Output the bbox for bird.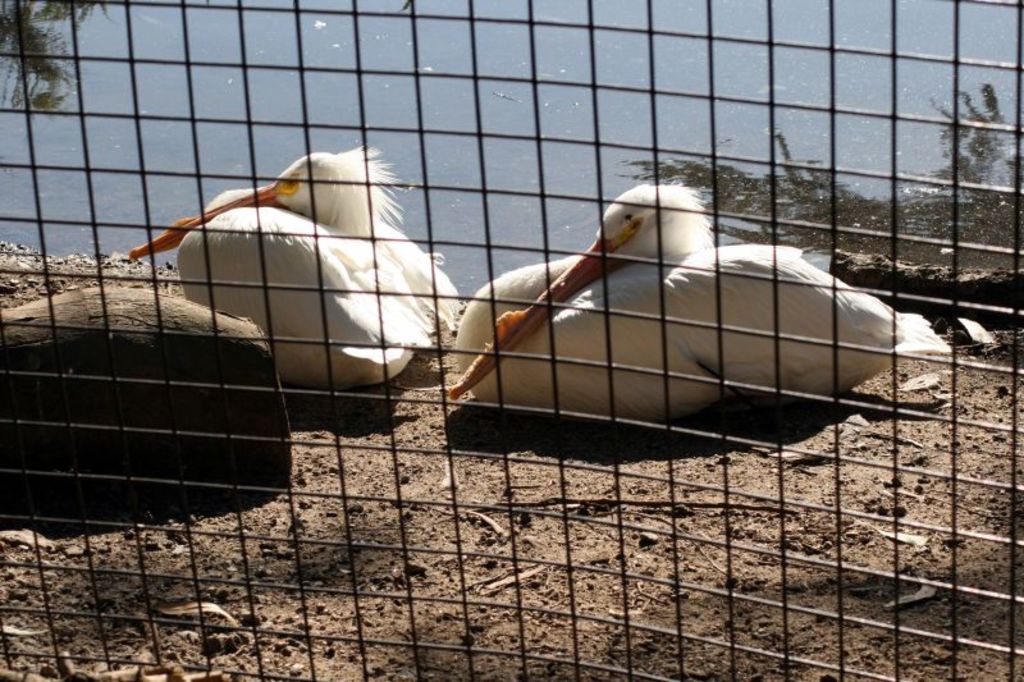
(left=120, top=143, right=465, bottom=399).
